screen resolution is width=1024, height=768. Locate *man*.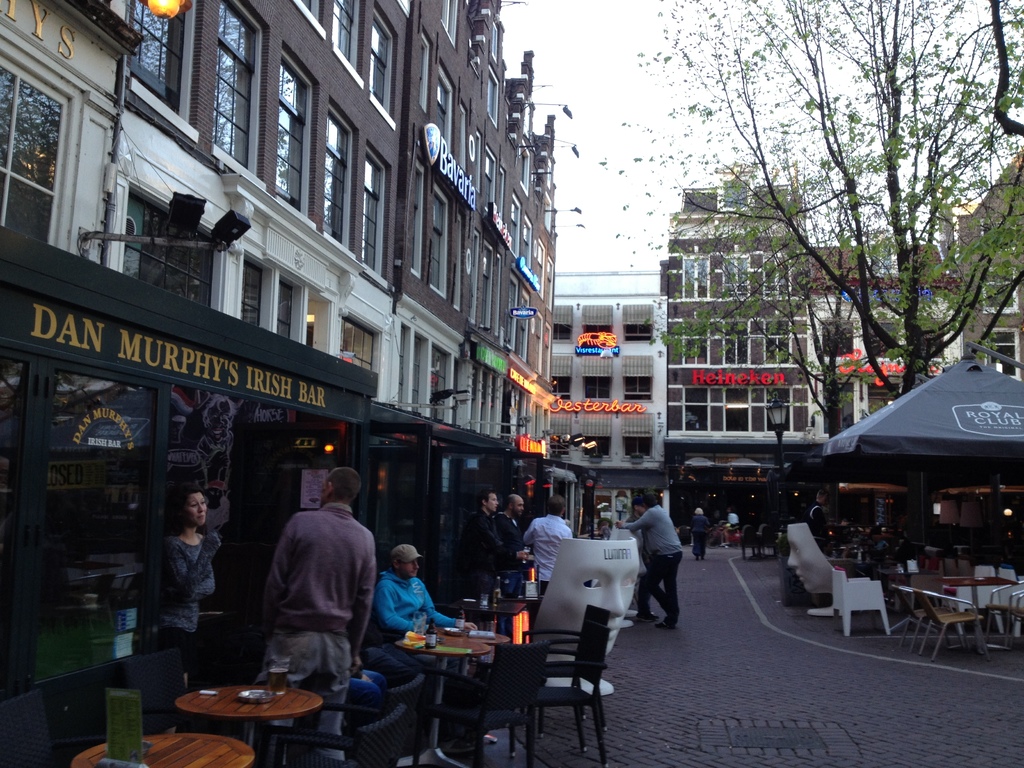
box=[719, 504, 740, 548].
